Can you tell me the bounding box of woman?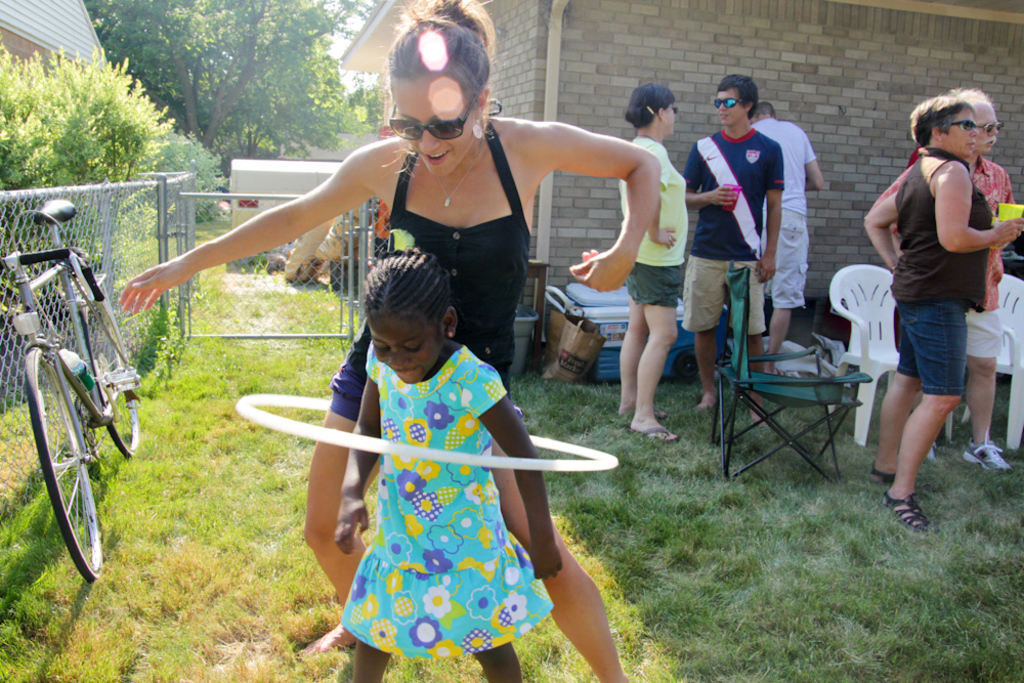
detection(113, 0, 663, 682).
